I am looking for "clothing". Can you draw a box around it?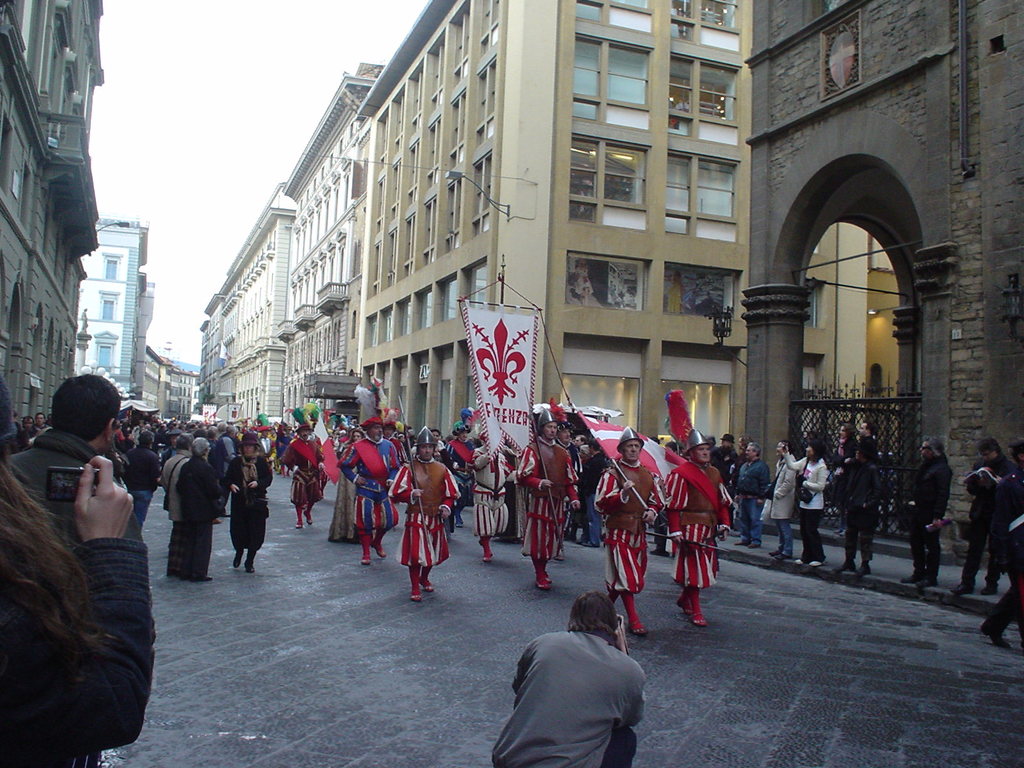
Sure, the bounding box is box=[326, 436, 372, 547].
